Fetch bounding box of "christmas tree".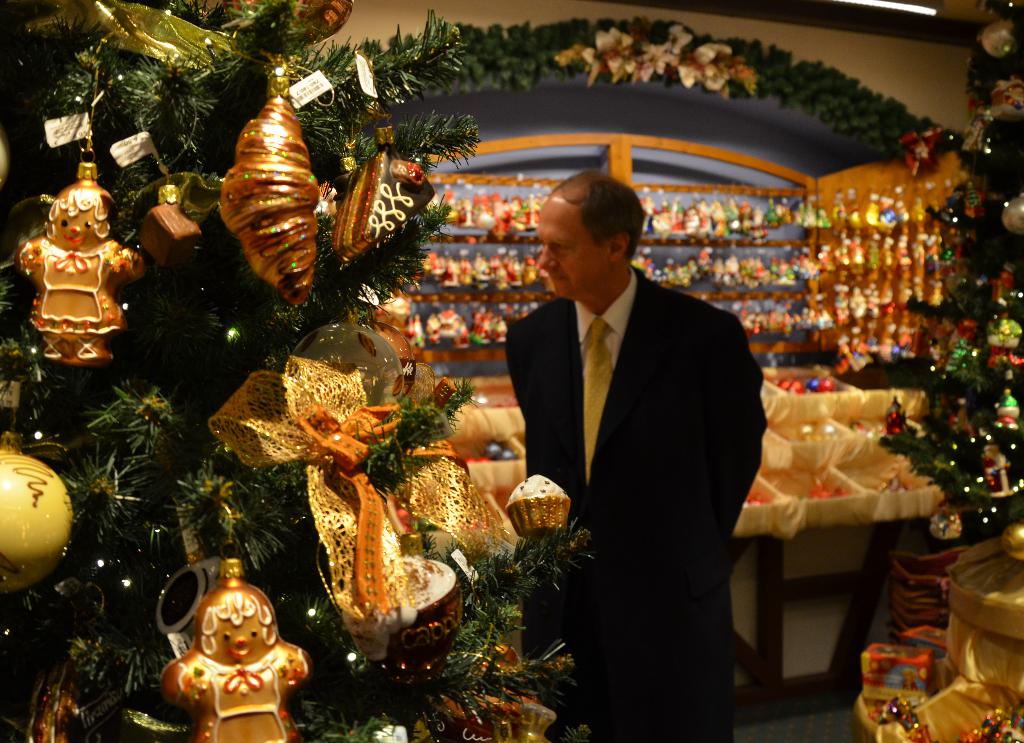
Bbox: bbox=(874, 0, 1023, 552).
